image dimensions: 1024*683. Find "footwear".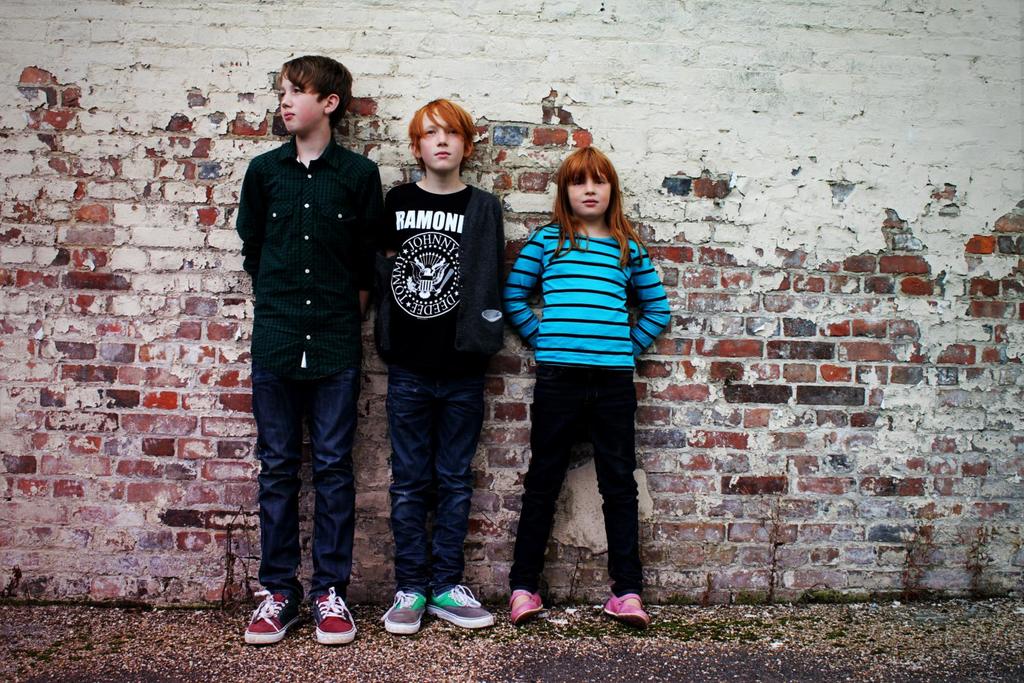
rect(236, 593, 316, 659).
